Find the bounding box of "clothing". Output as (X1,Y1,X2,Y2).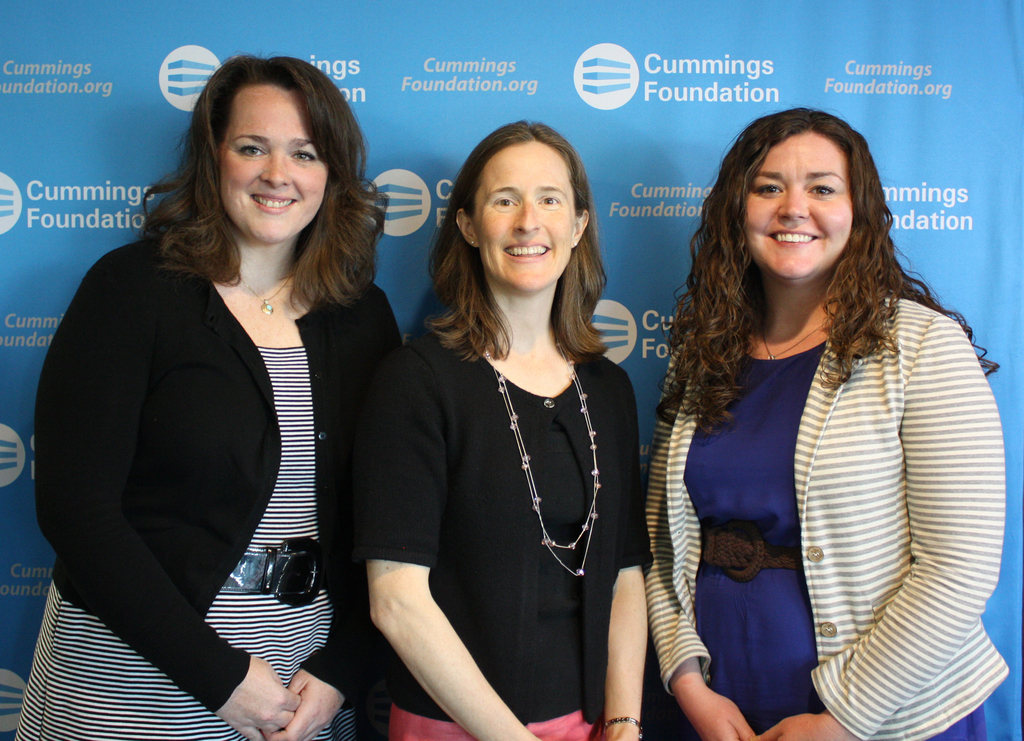
(353,319,646,726).
